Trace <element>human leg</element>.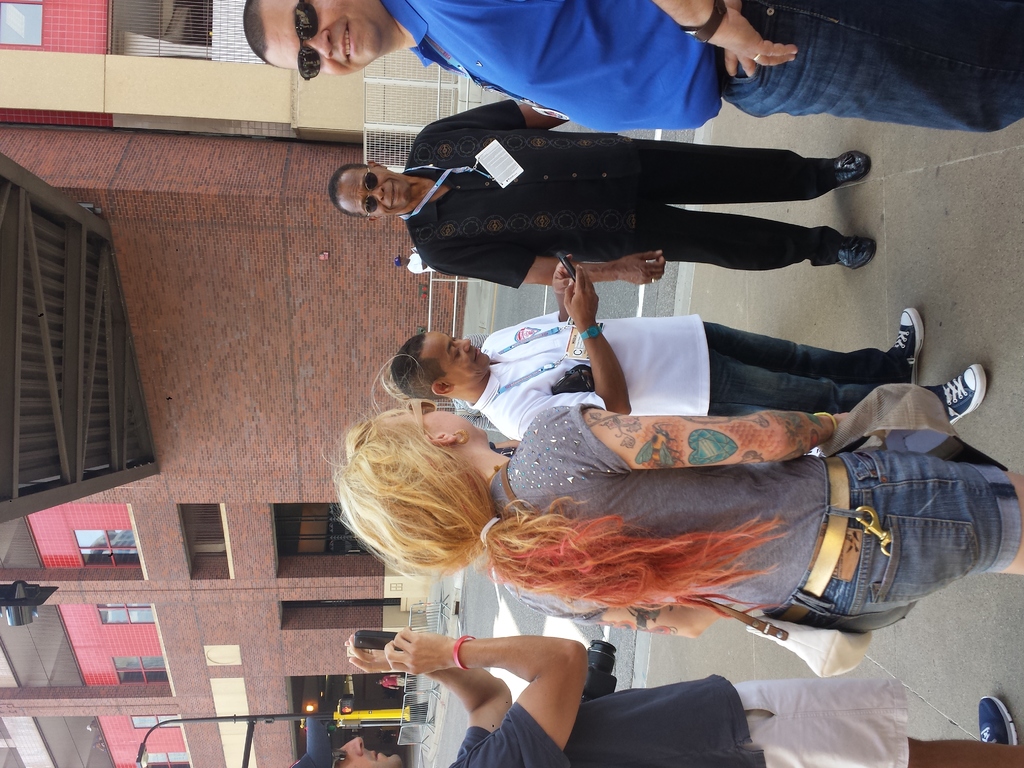
Traced to 636 220 872 268.
